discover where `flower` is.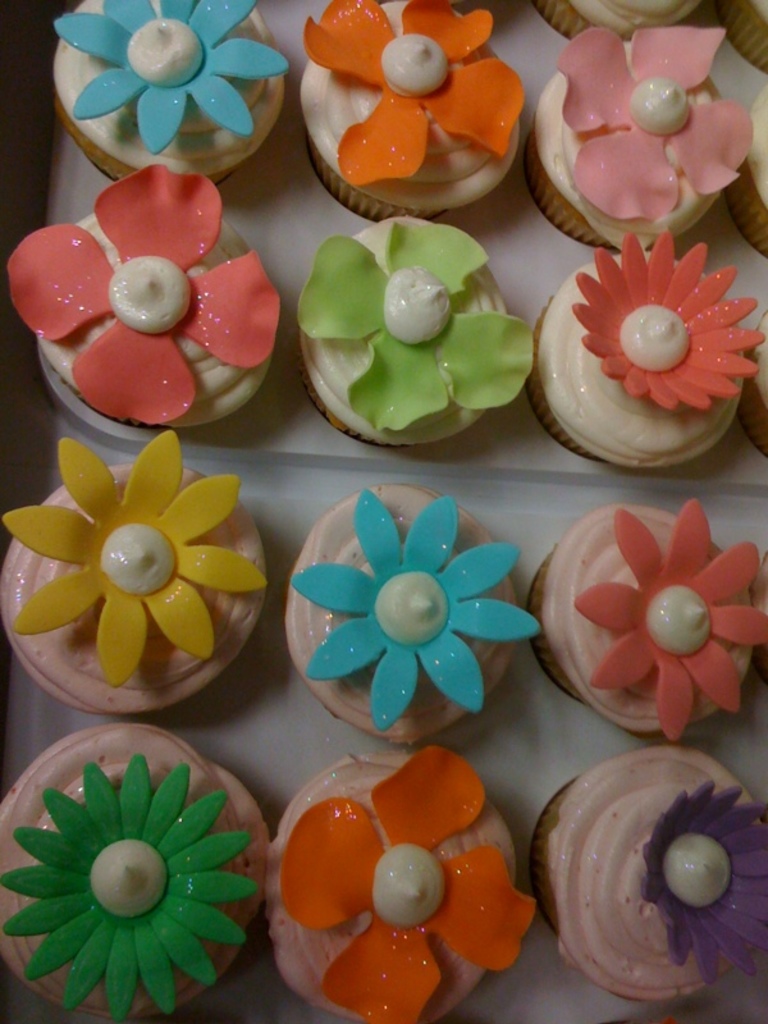
Discovered at <bbox>645, 783, 767, 1002</bbox>.
